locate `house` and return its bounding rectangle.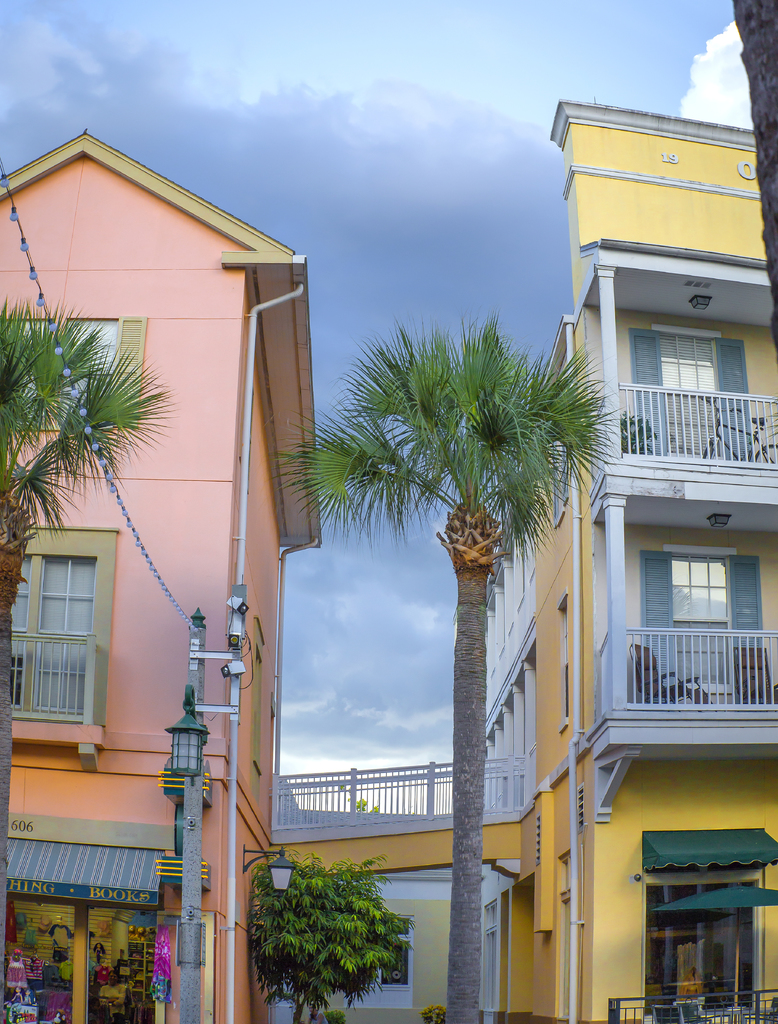
box(0, 108, 777, 1023).
